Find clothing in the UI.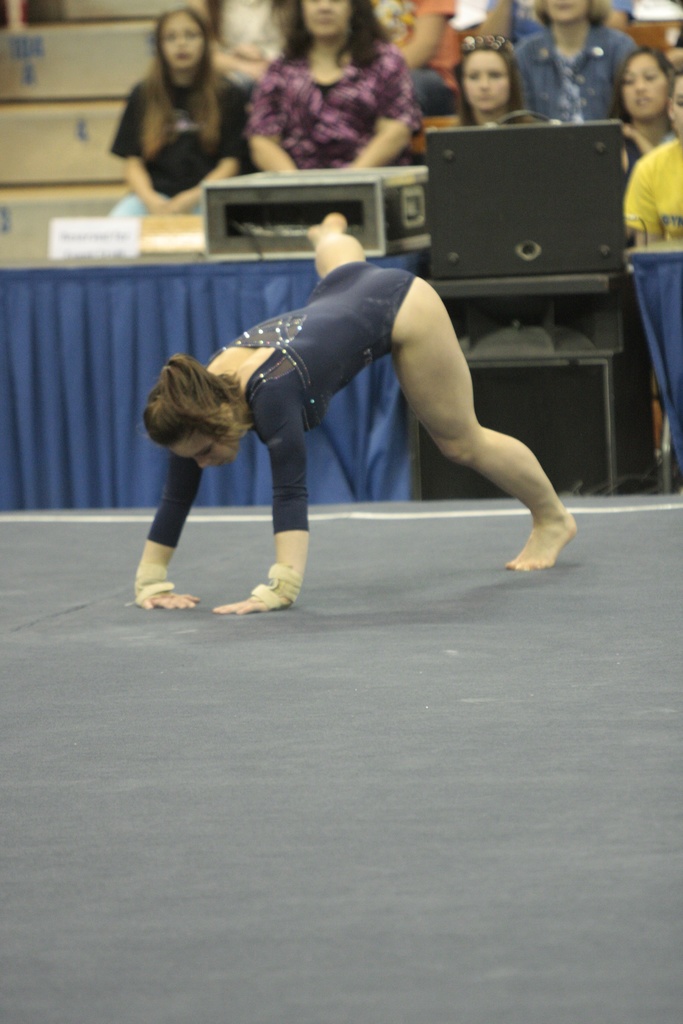
UI element at {"left": 96, "top": 63, "right": 249, "bottom": 223}.
